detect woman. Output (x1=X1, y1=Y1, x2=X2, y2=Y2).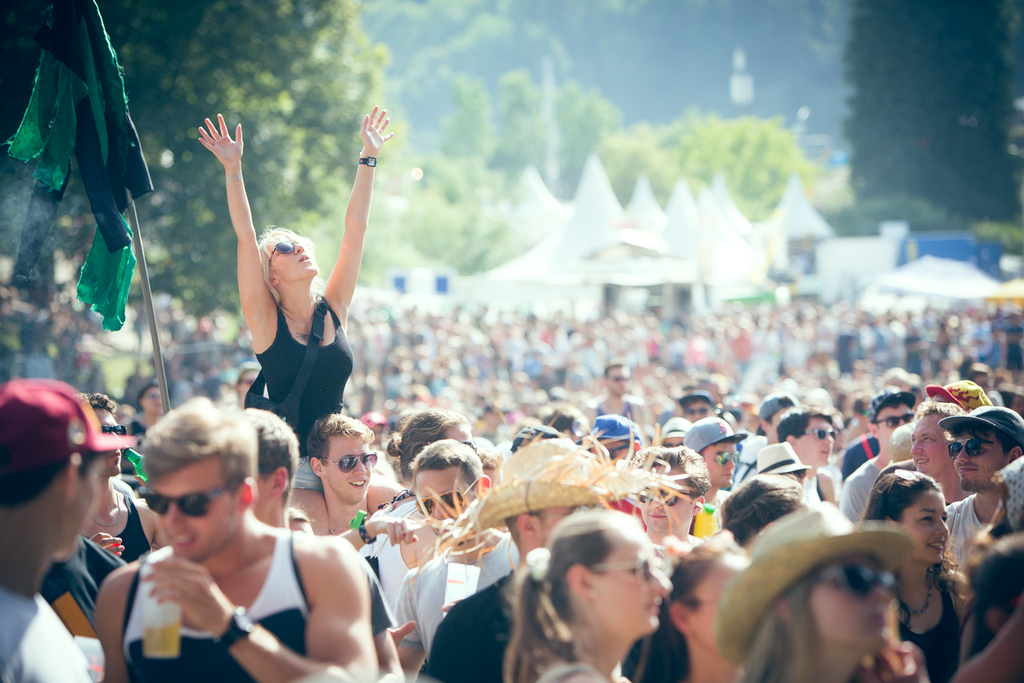
(x1=636, y1=540, x2=747, y2=682).
